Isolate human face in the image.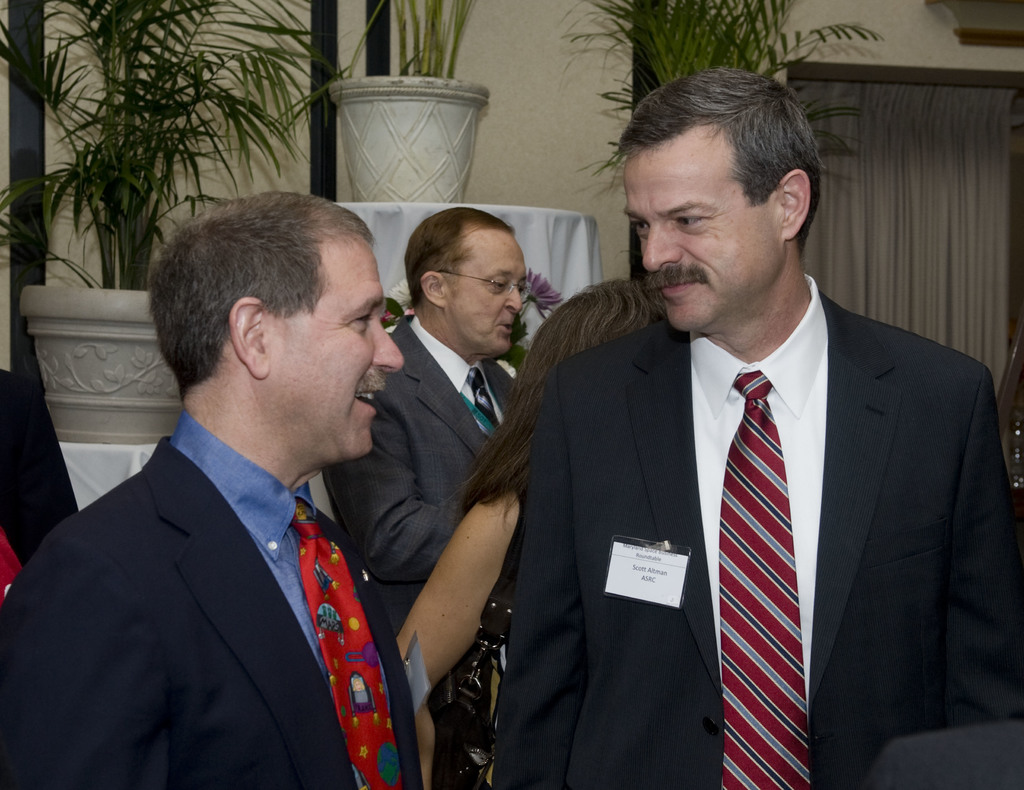
Isolated region: region(449, 232, 531, 355).
